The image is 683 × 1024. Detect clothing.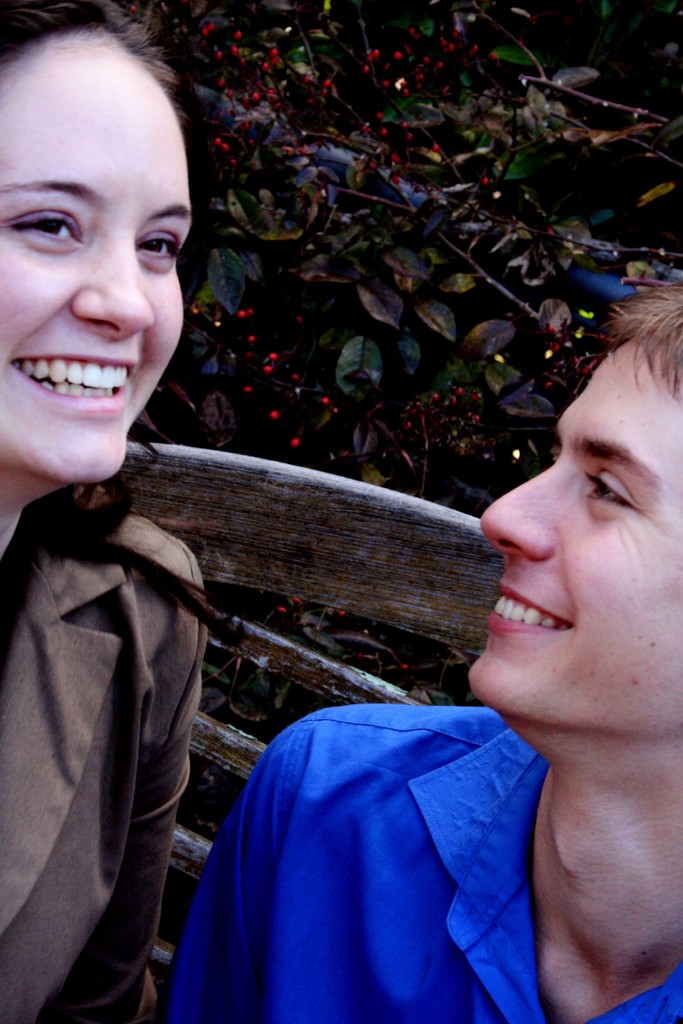
Detection: [x1=0, y1=504, x2=213, y2=1022].
